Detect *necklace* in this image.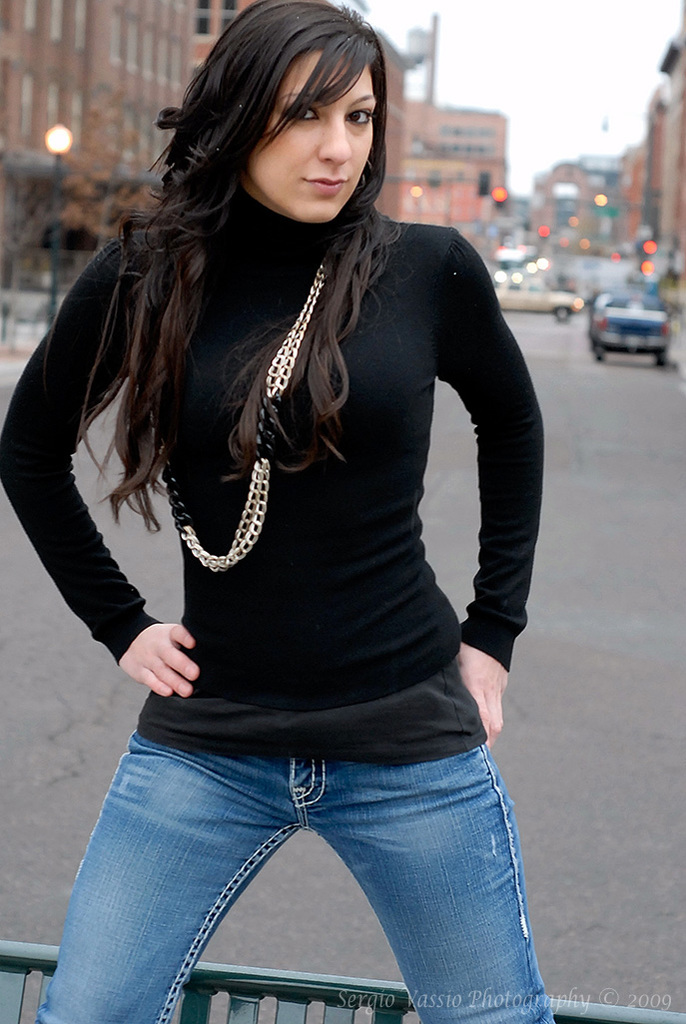
Detection: l=162, t=261, r=325, b=574.
